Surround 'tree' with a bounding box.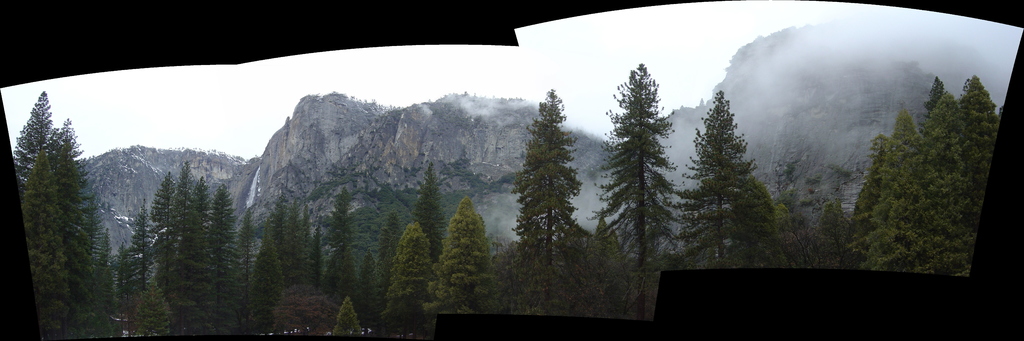
box(887, 106, 916, 197).
